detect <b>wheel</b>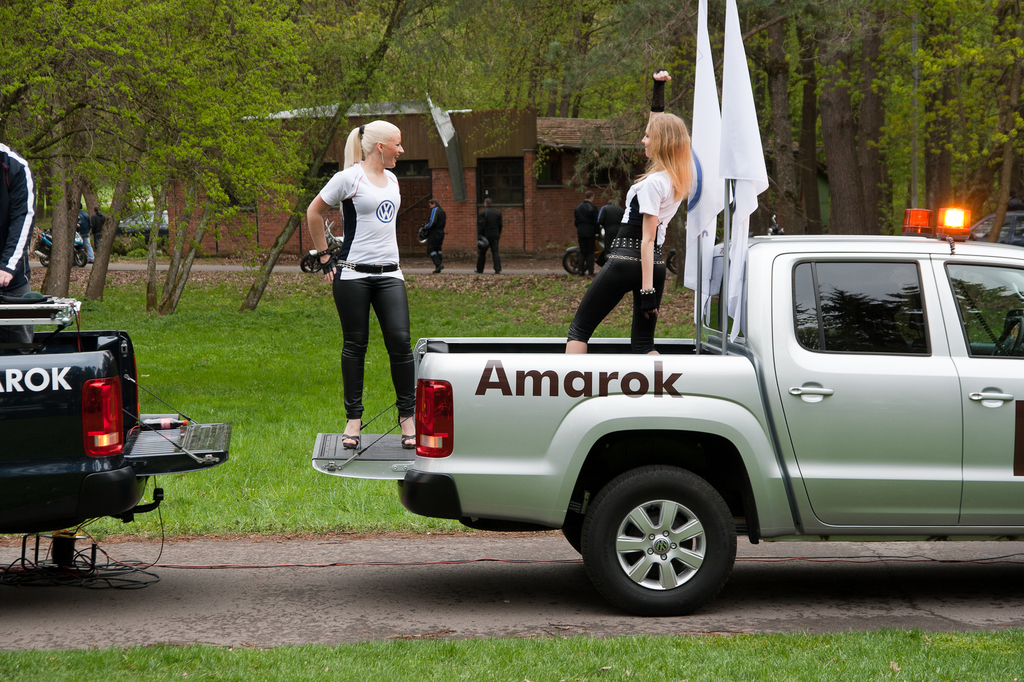
rect(298, 249, 323, 274)
